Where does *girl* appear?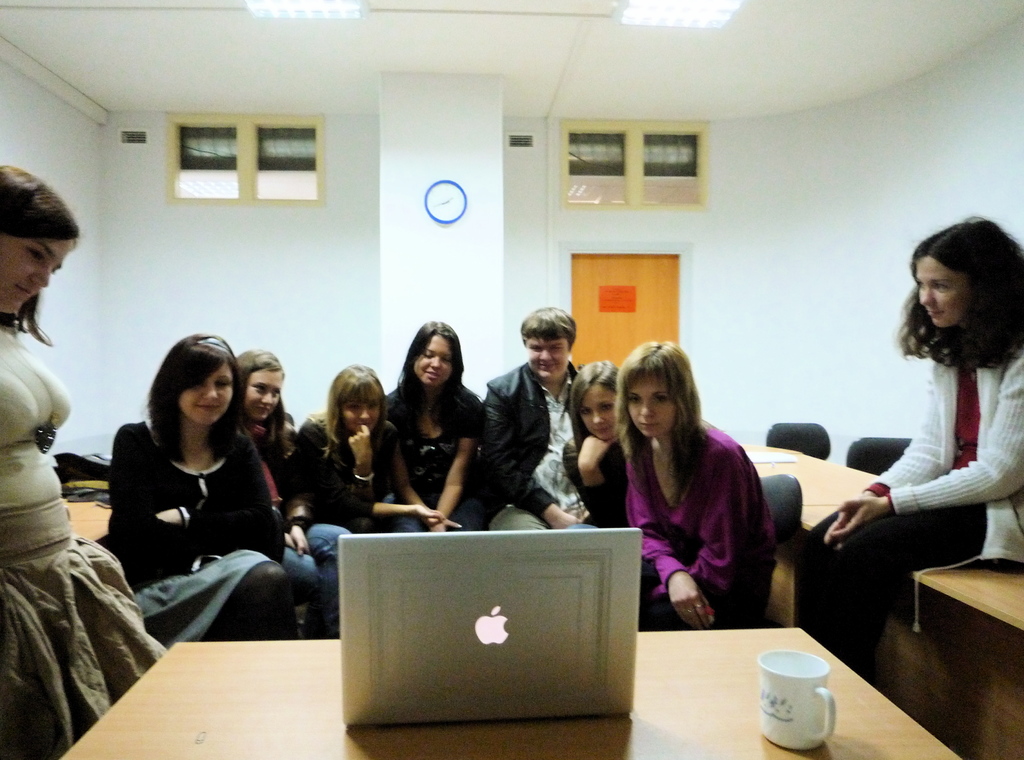
Appears at [294,360,438,641].
